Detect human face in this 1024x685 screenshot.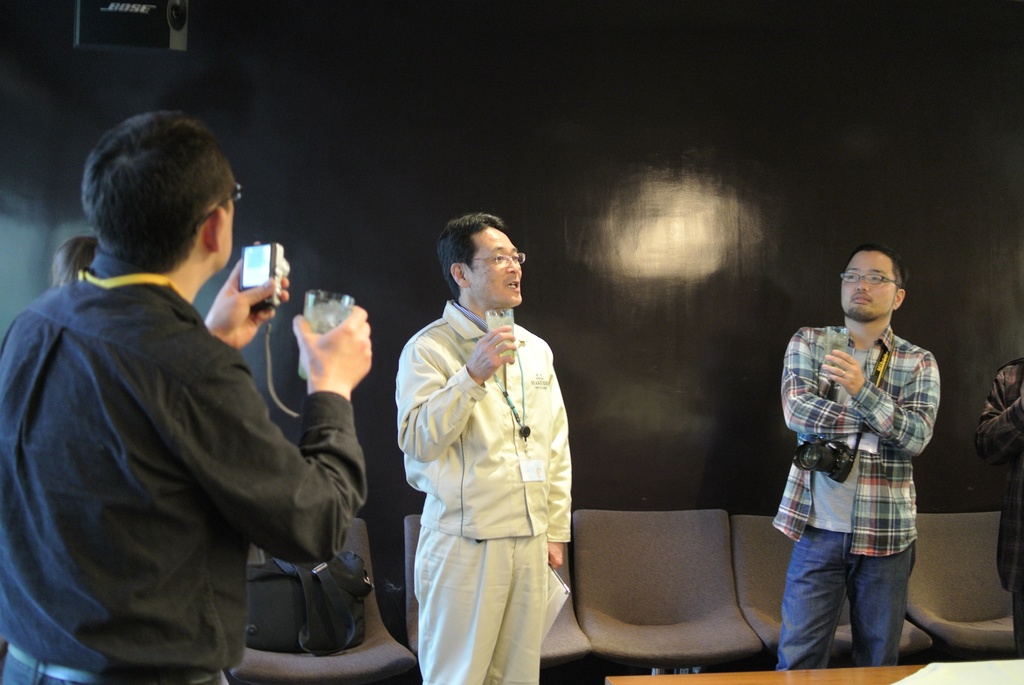
Detection: detection(468, 226, 524, 304).
